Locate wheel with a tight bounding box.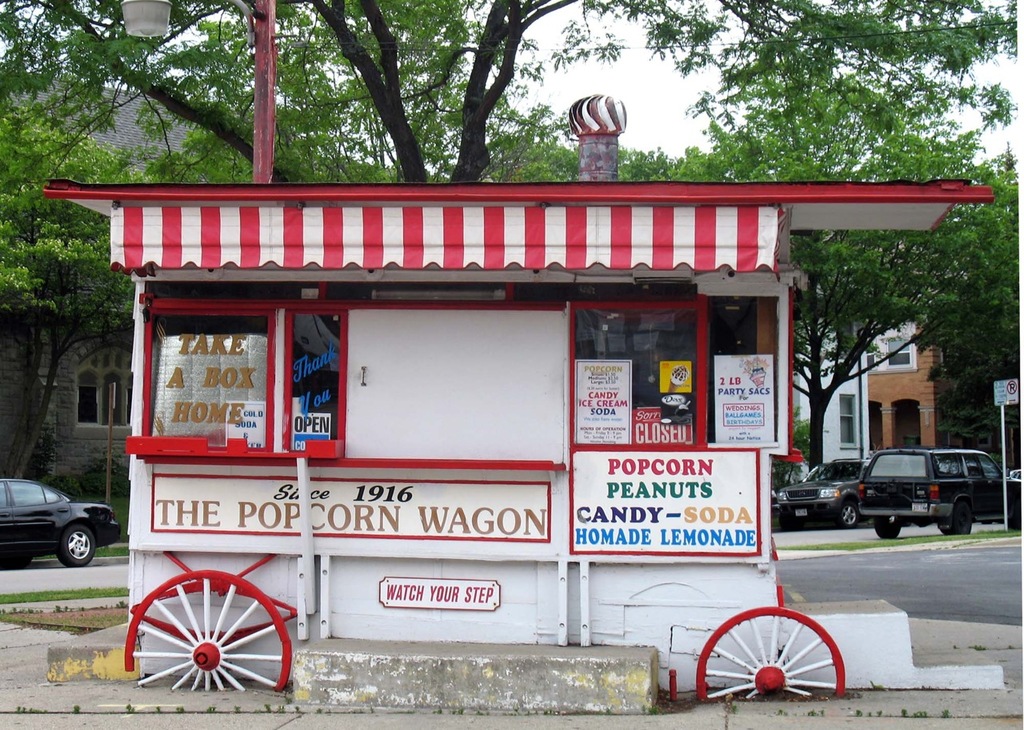
select_region(945, 499, 971, 533).
